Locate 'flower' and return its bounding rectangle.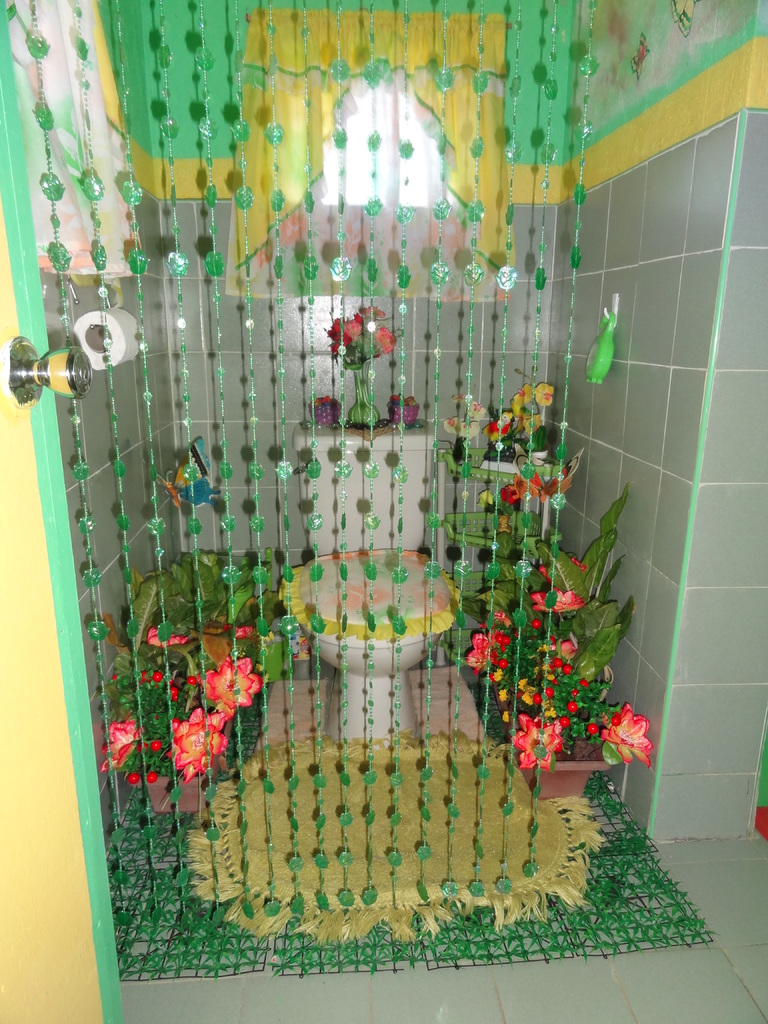
l=566, t=701, r=580, b=712.
